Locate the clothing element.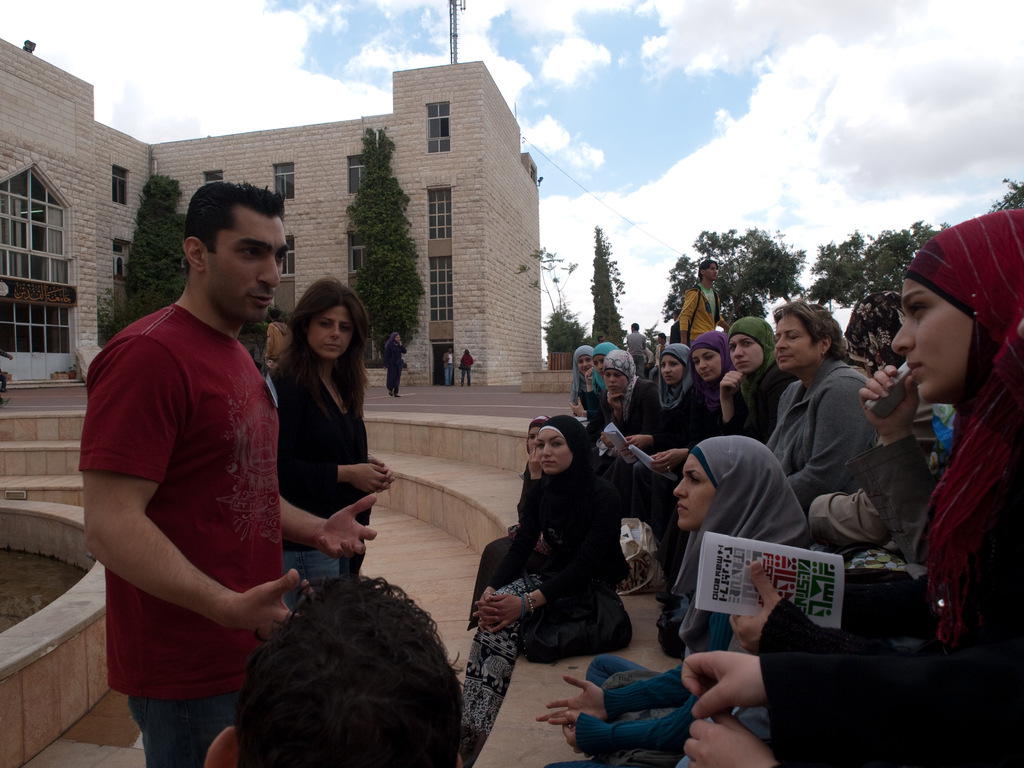
Element bbox: [684,433,808,639].
